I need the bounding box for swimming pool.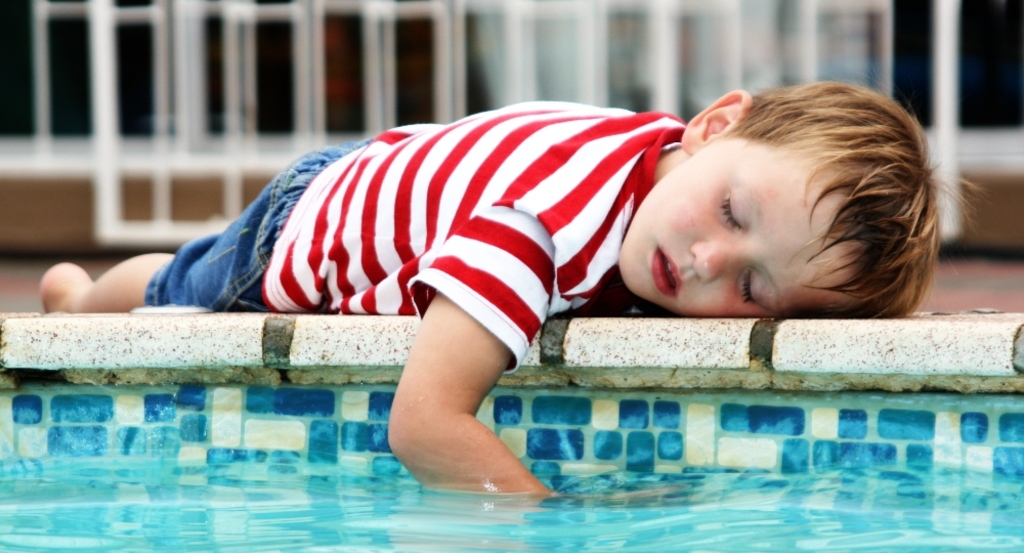
Here it is: region(0, 300, 1023, 550).
